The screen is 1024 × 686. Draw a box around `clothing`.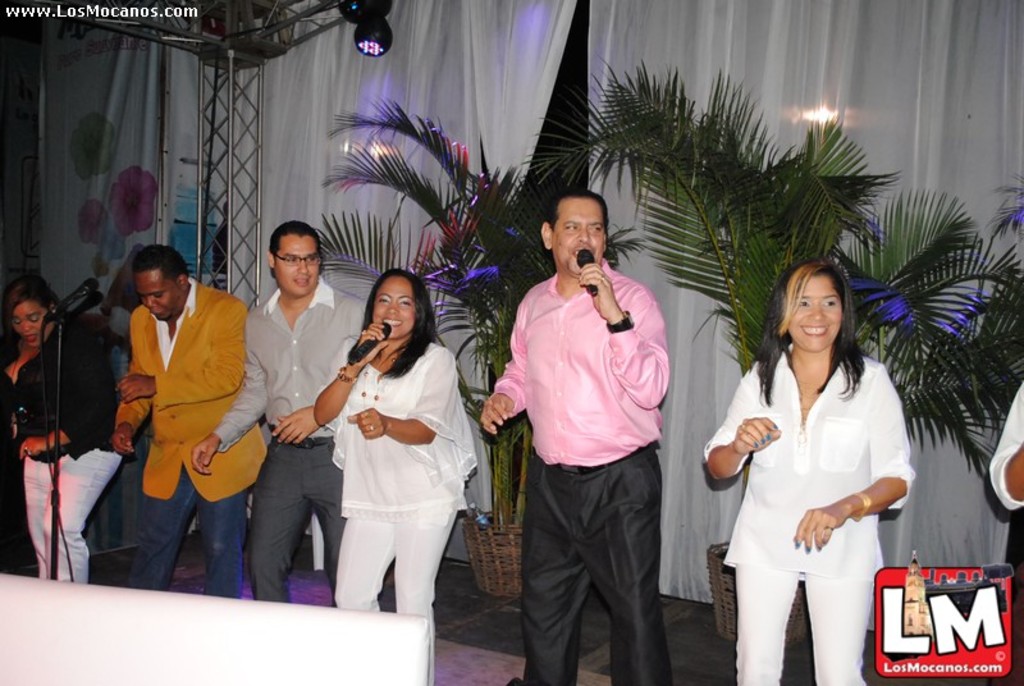
(left=0, top=316, right=131, bottom=584).
